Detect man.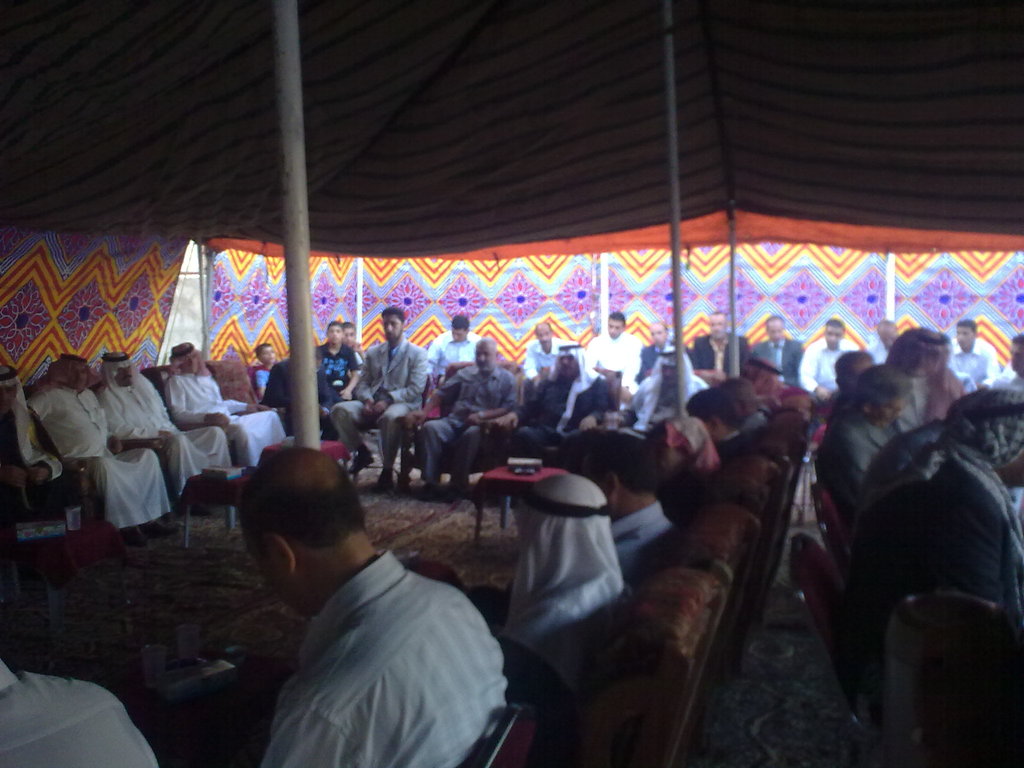
Detected at select_region(251, 341, 280, 407).
